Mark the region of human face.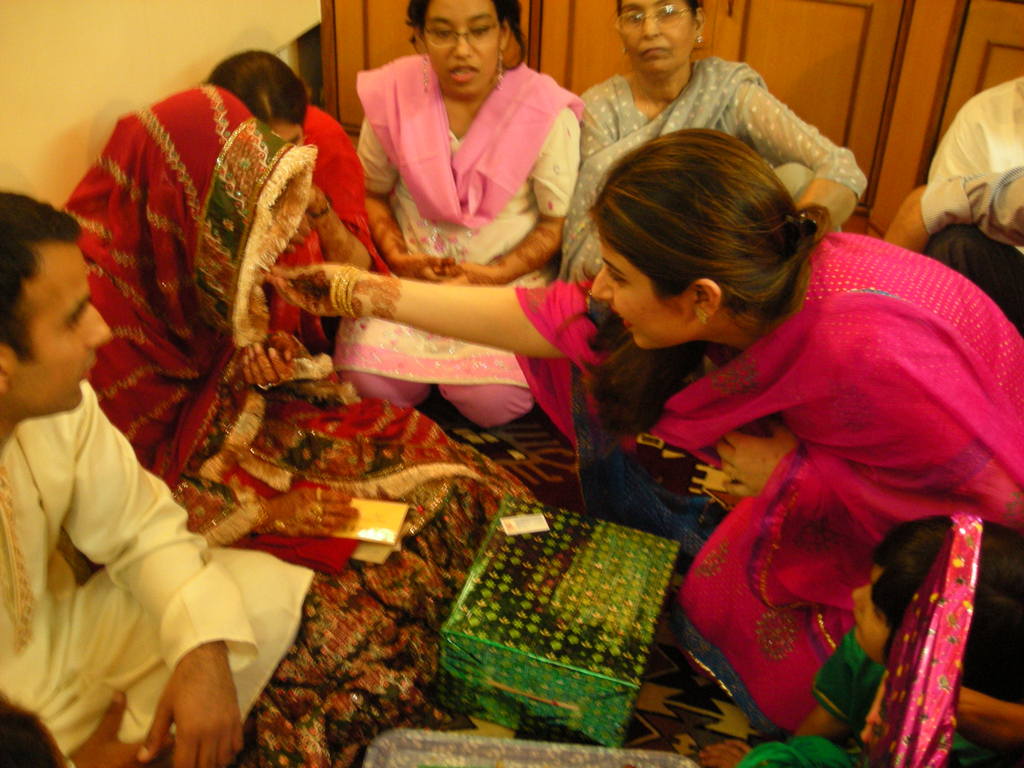
Region: [422, 0, 501, 98].
